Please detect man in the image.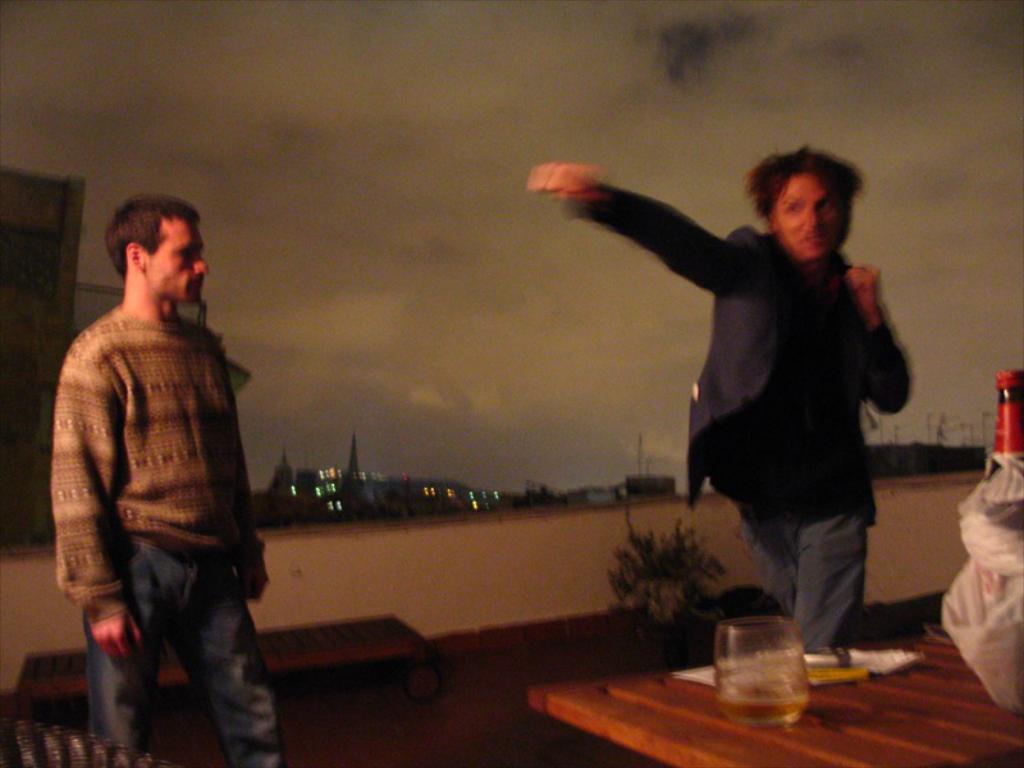
region(524, 137, 927, 668).
